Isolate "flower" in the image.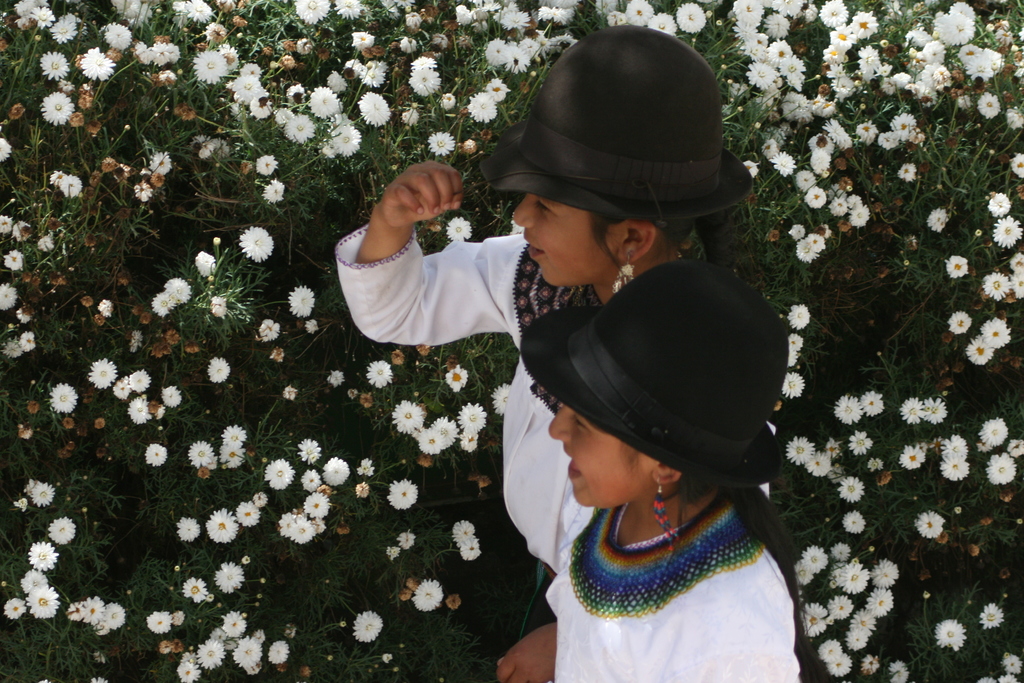
Isolated region: <box>981,417,1009,445</box>.
